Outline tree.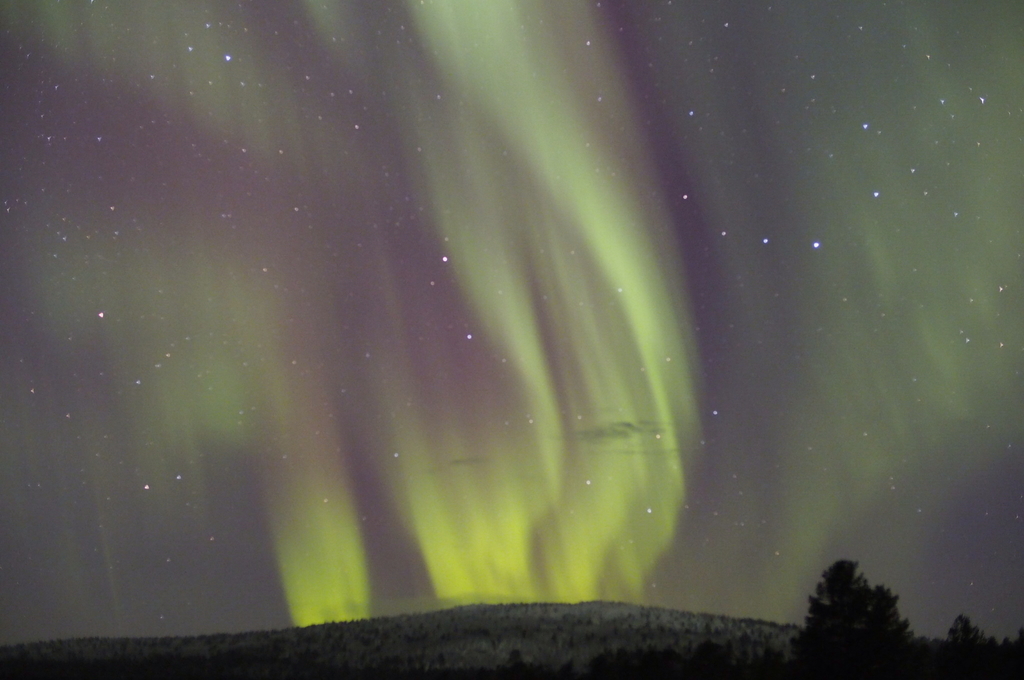
Outline: [left=824, top=572, right=922, bottom=660].
